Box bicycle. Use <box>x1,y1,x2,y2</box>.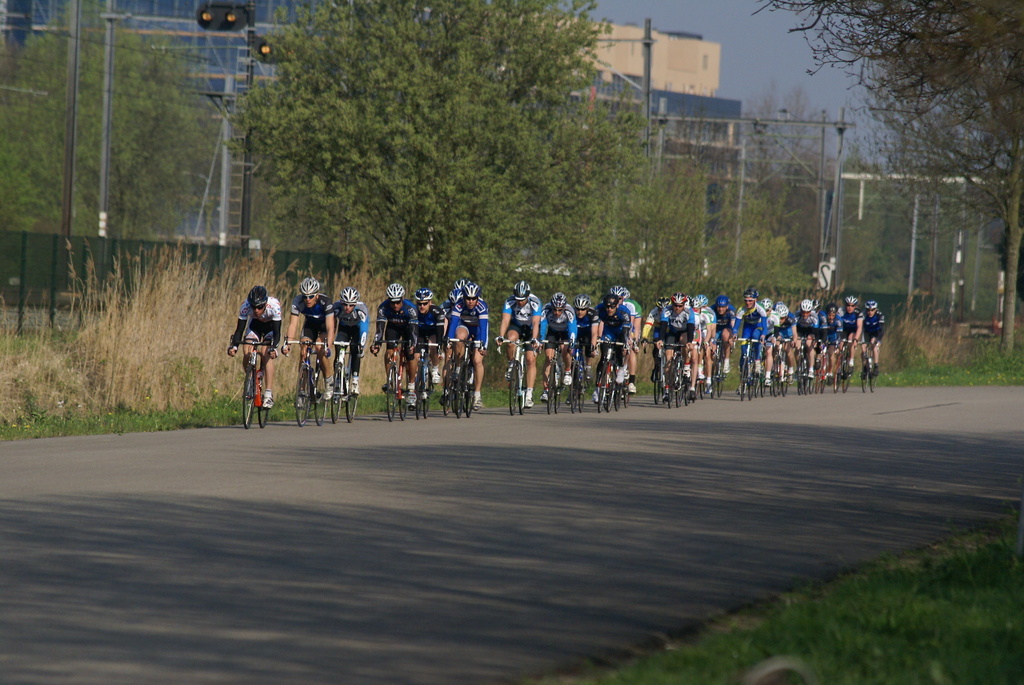
<box>378,339,408,423</box>.
